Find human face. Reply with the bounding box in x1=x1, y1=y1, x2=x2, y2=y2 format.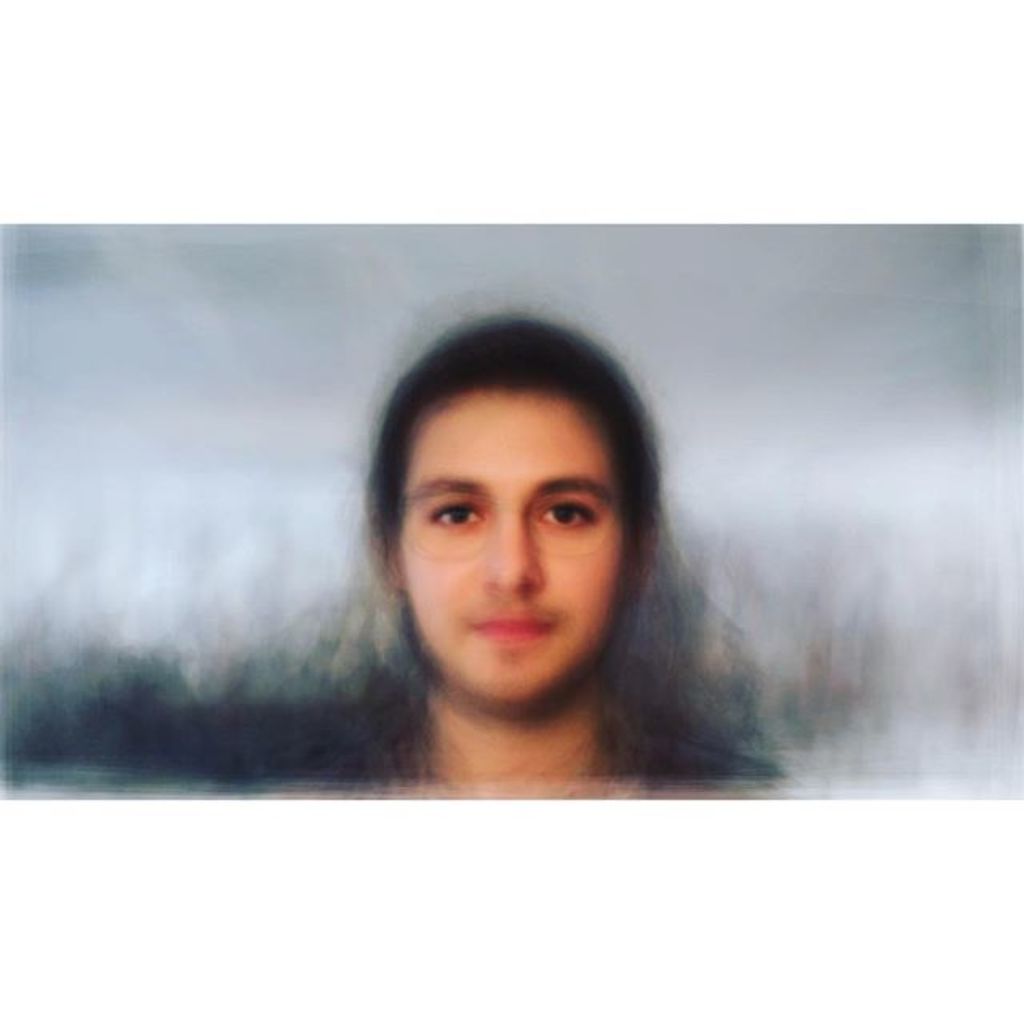
x1=400, y1=382, x2=627, y2=709.
